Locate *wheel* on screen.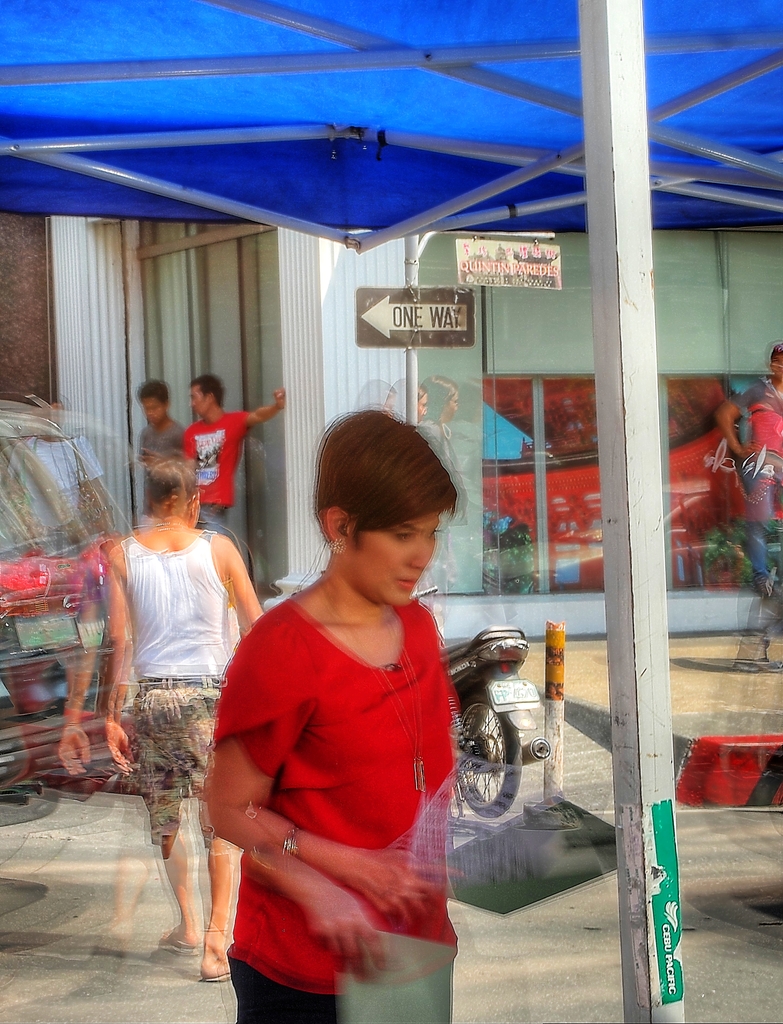
On screen at rect(455, 689, 525, 818).
